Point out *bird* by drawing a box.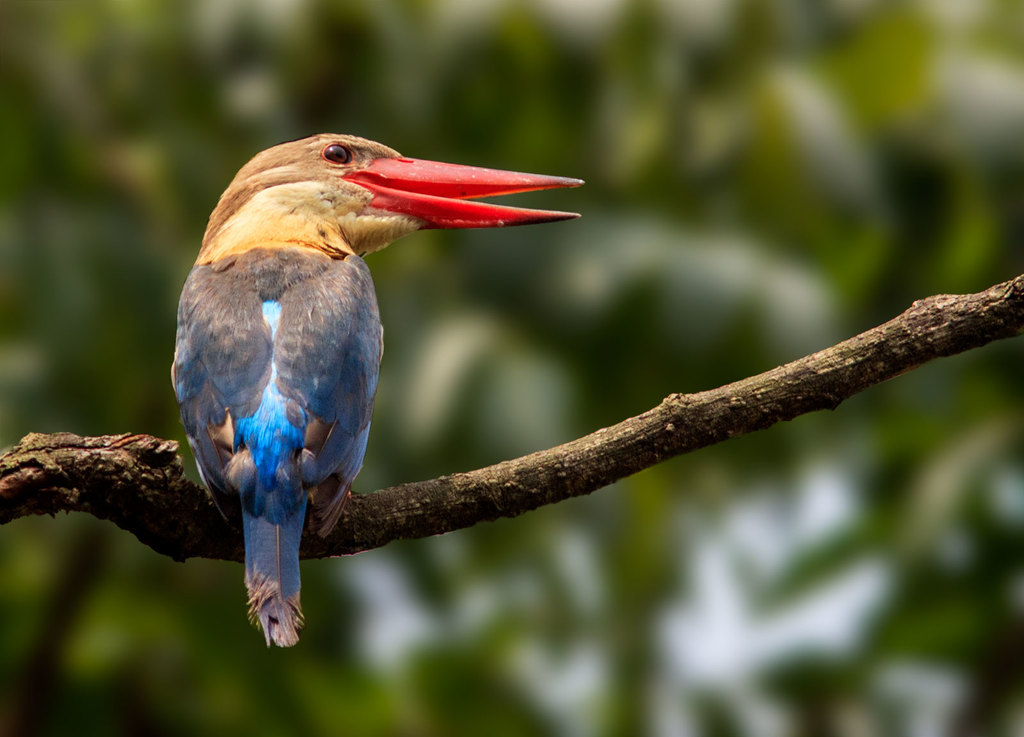
l=161, t=136, r=565, b=630.
